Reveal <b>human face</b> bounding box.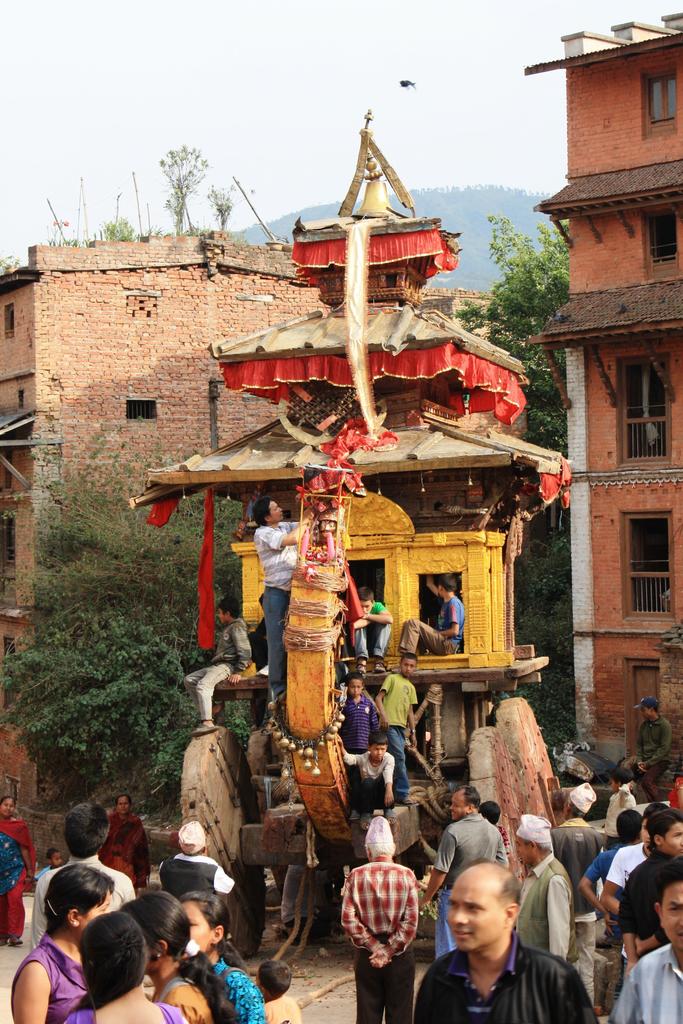
Revealed: pyautogui.locateOnScreen(51, 853, 65, 867).
